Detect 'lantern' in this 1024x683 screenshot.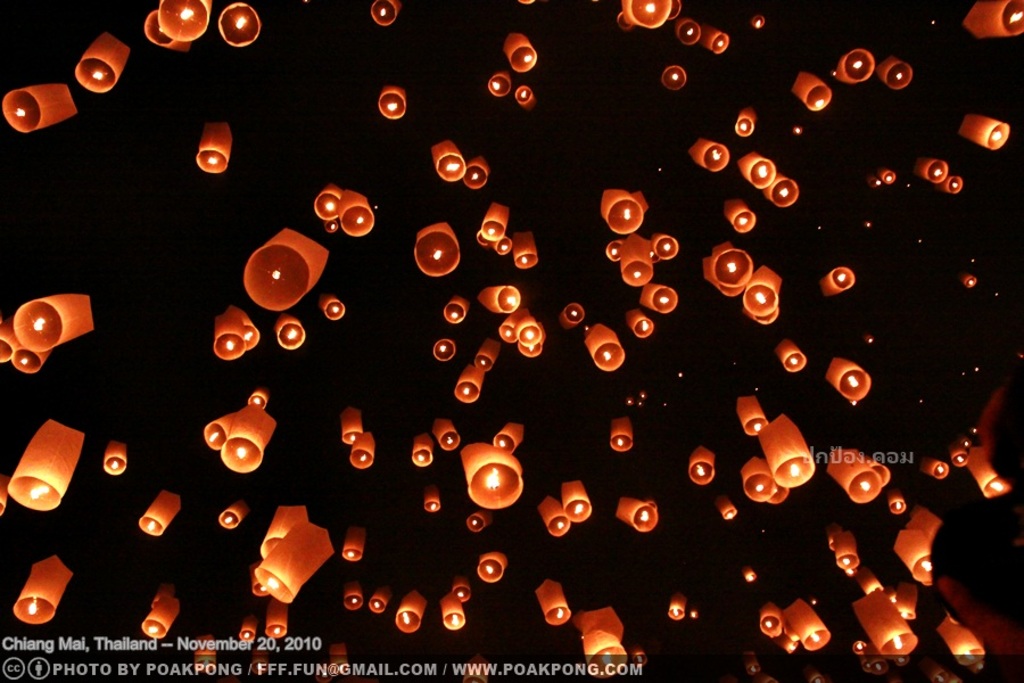
Detection: 823,356,867,396.
